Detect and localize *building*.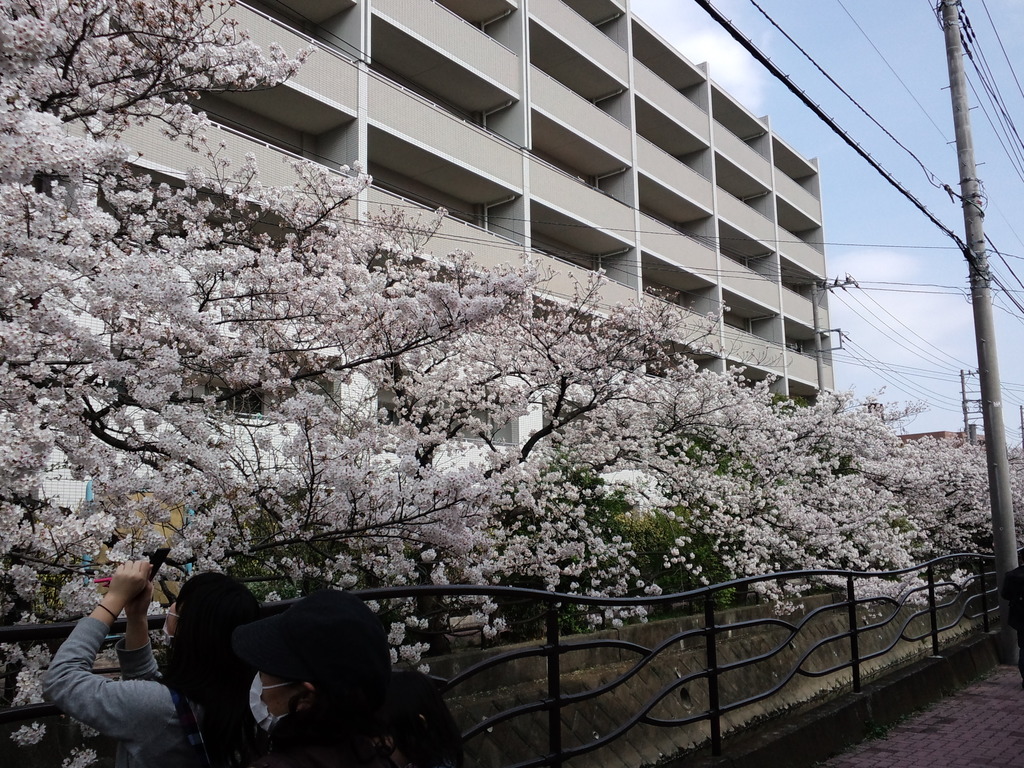
Localized at (33, 0, 835, 513).
